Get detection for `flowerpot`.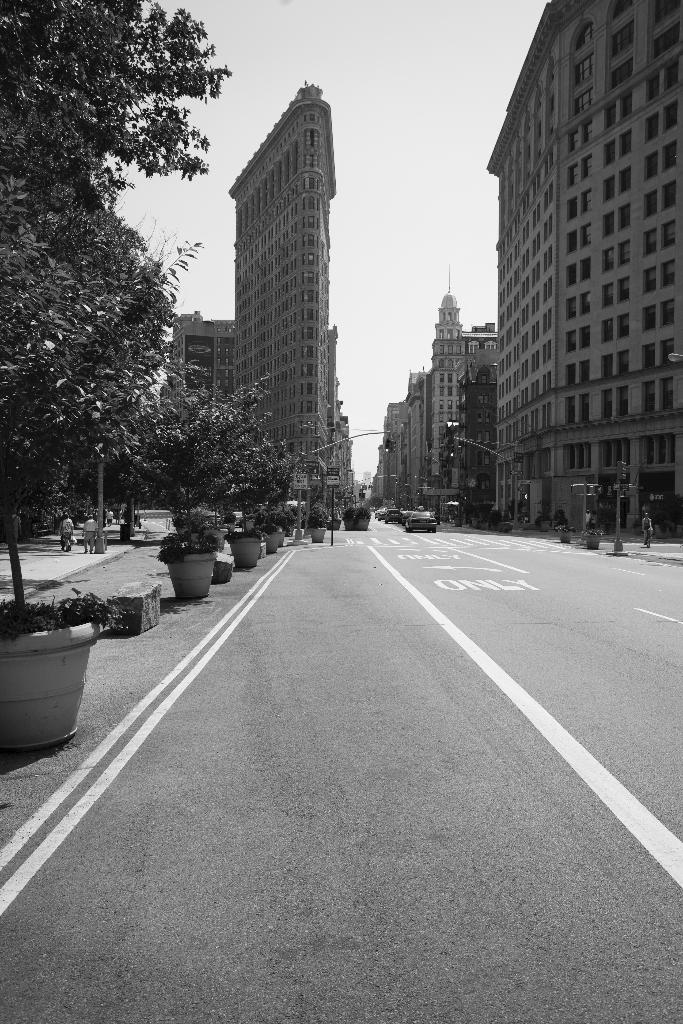
Detection: BBox(226, 540, 264, 573).
